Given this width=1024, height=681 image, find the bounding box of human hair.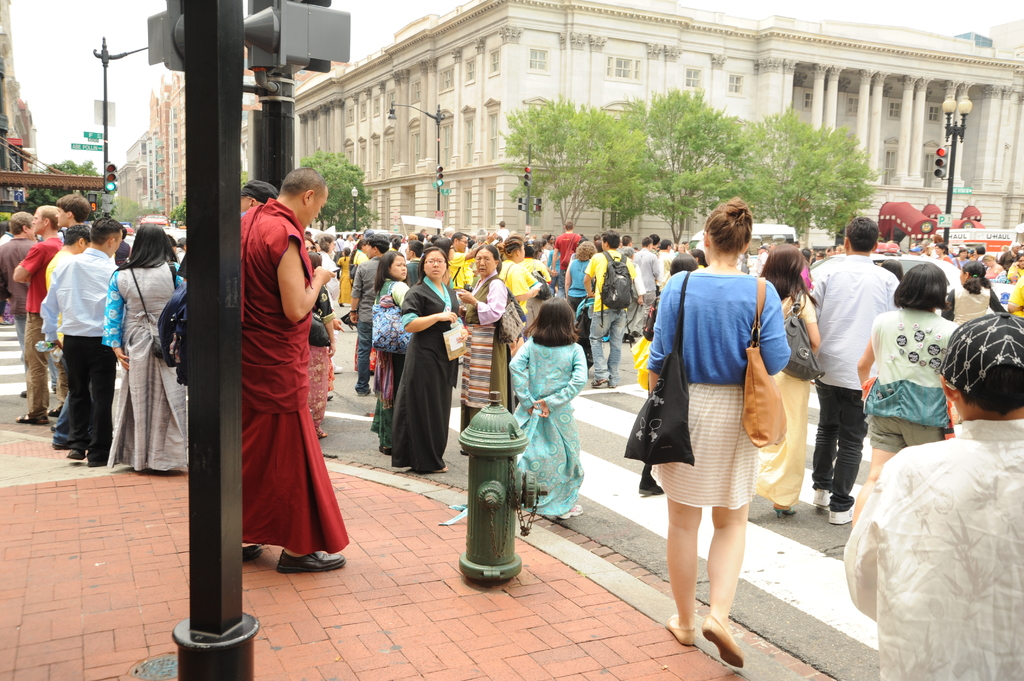
[319, 230, 334, 246].
